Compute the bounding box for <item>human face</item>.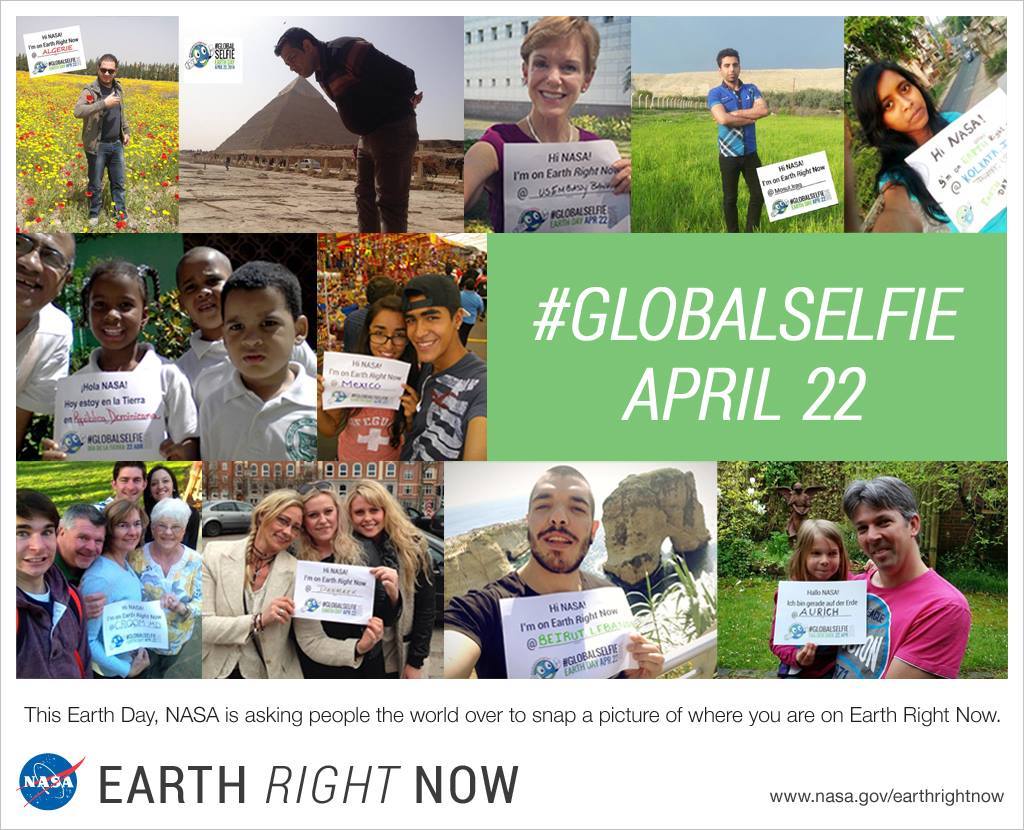
BBox(806, 538, 842, 581).
